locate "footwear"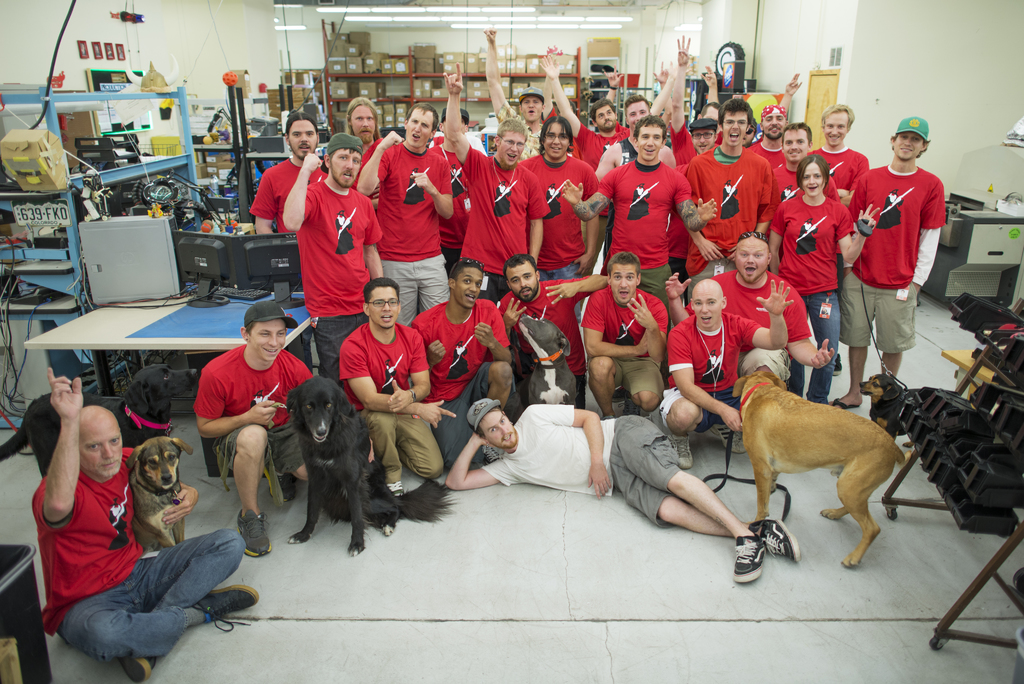
387,476,401,515
